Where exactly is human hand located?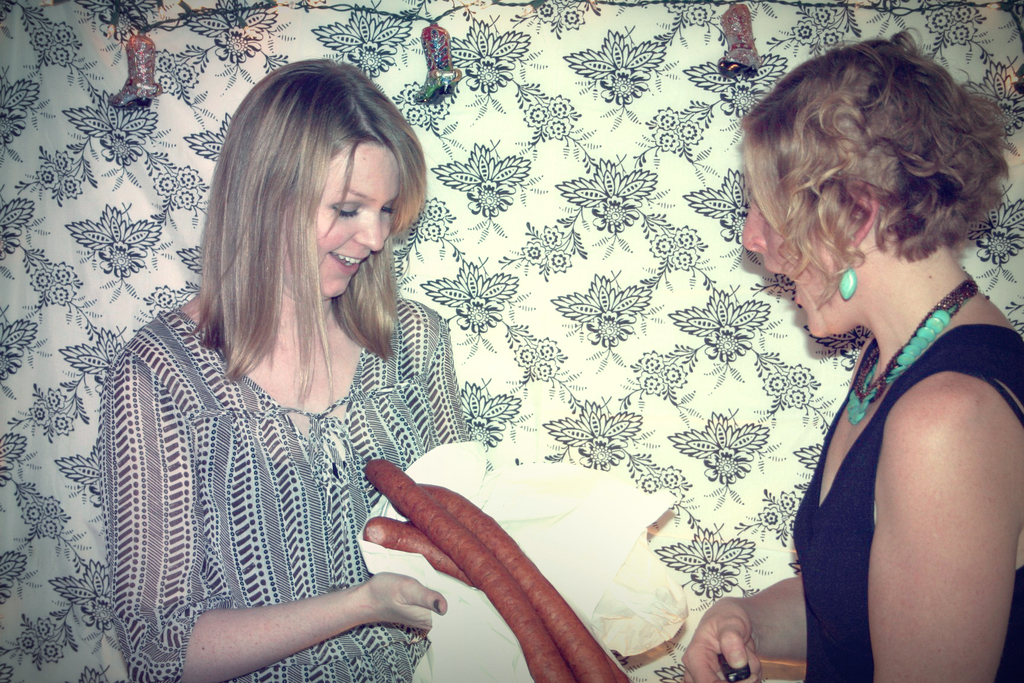
Its bounding box is 363 566 446 631.
